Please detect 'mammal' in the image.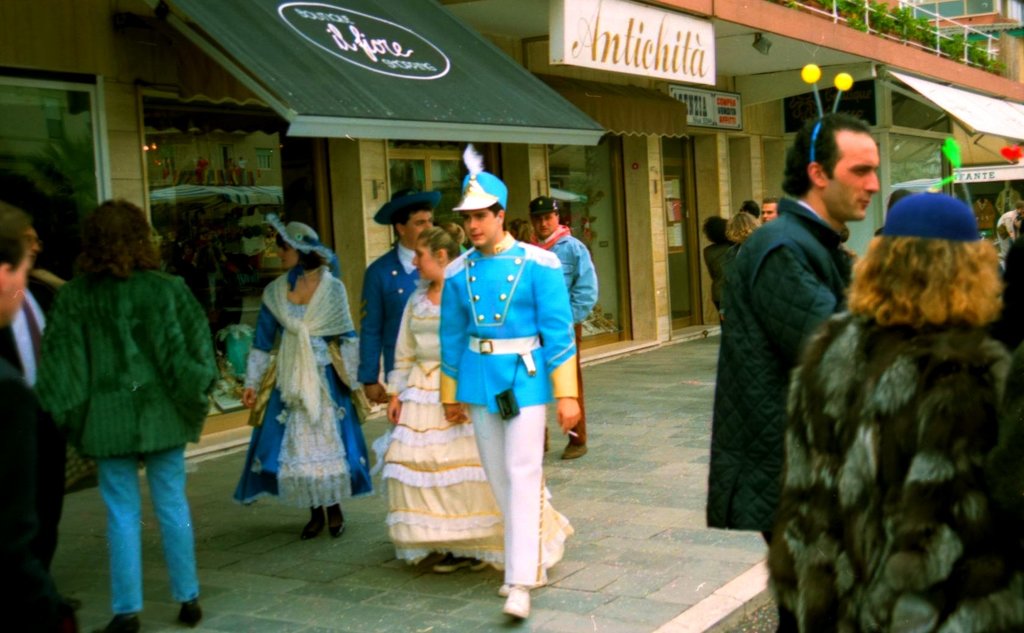
pyautogui.locateOnScreen(698, 108, 881, 632).
